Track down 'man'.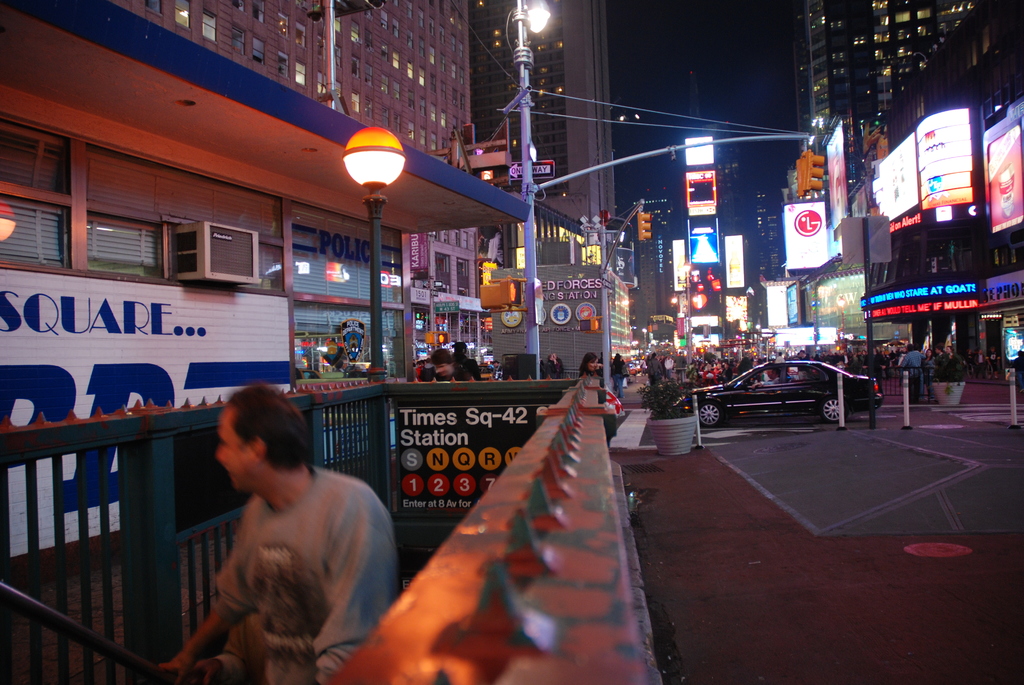
Tracked to 896:343:918:391.
